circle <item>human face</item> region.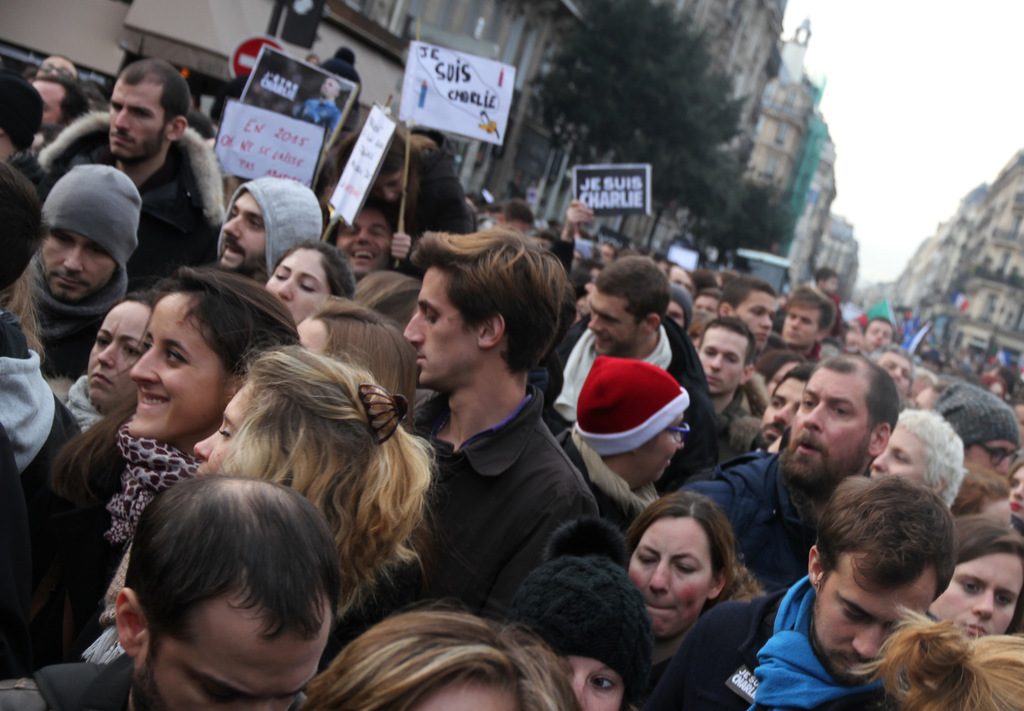
Region: [335, 208, 391, 267].
